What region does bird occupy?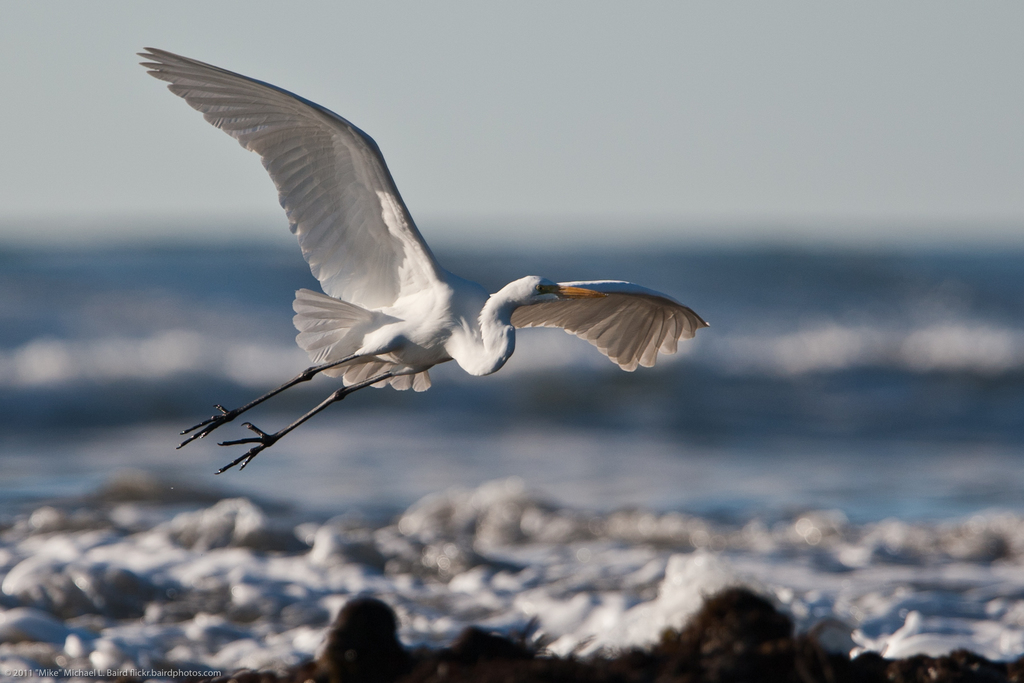
136/48/708/473.
